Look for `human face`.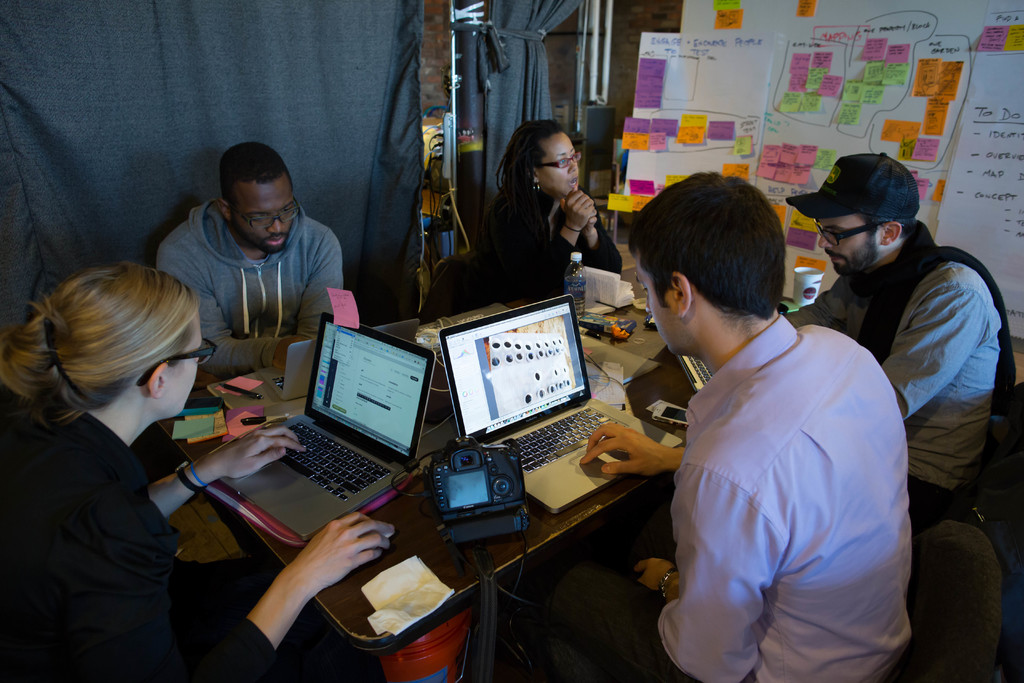
Found: box(233, 181, 296, 255).
